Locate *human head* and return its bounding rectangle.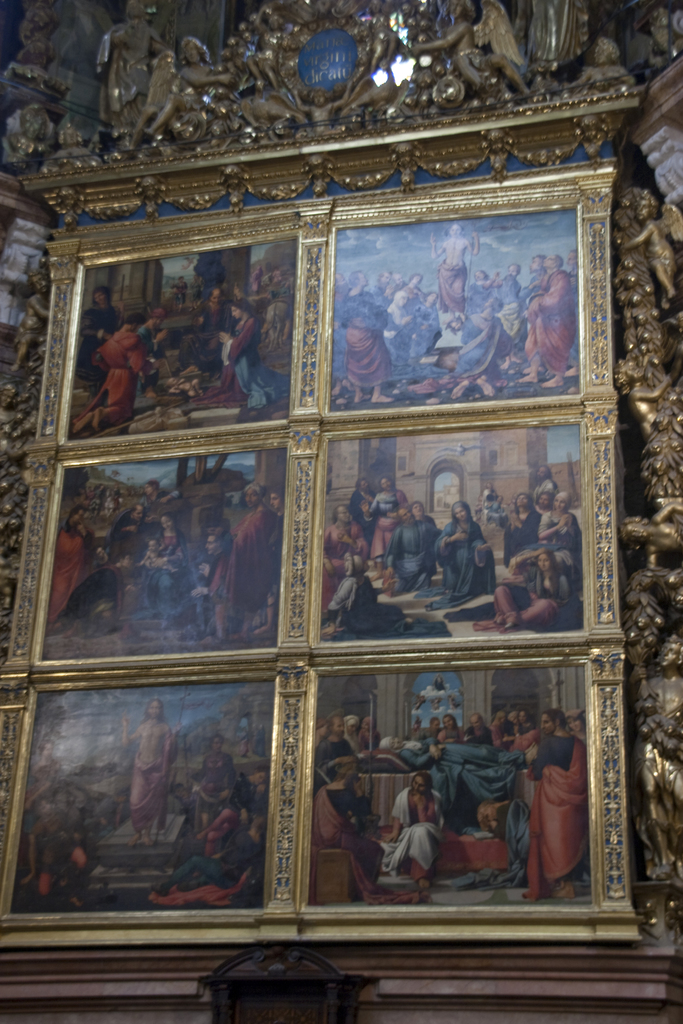
[147,698,163,720].
